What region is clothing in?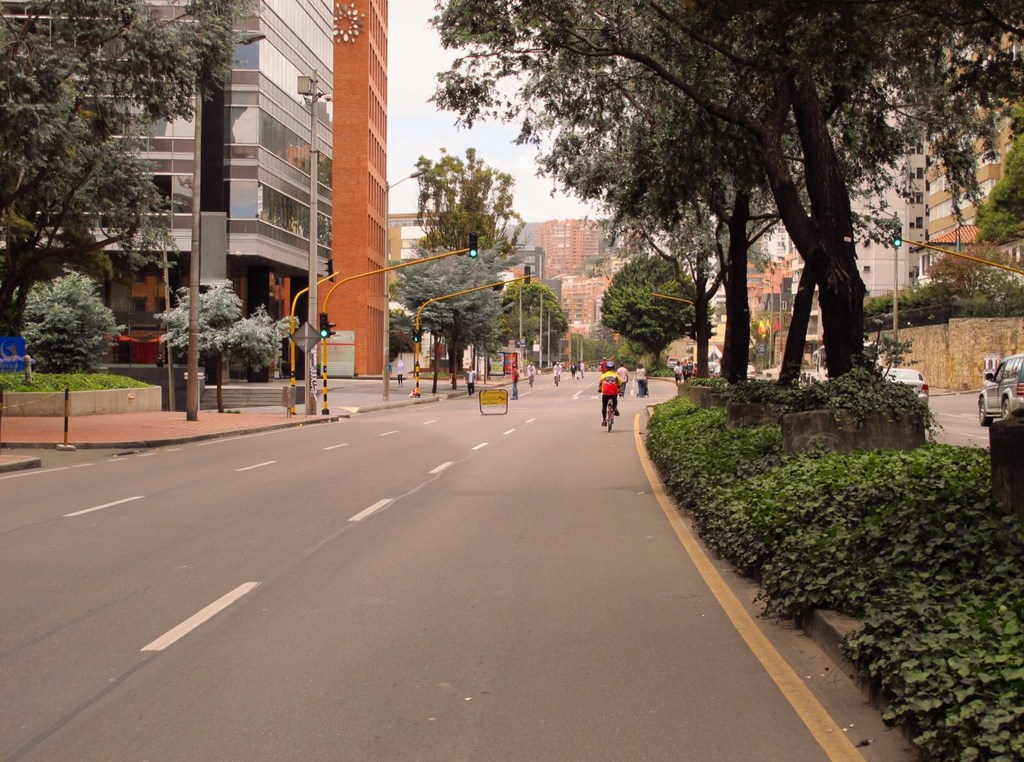
510,366,520,399.
